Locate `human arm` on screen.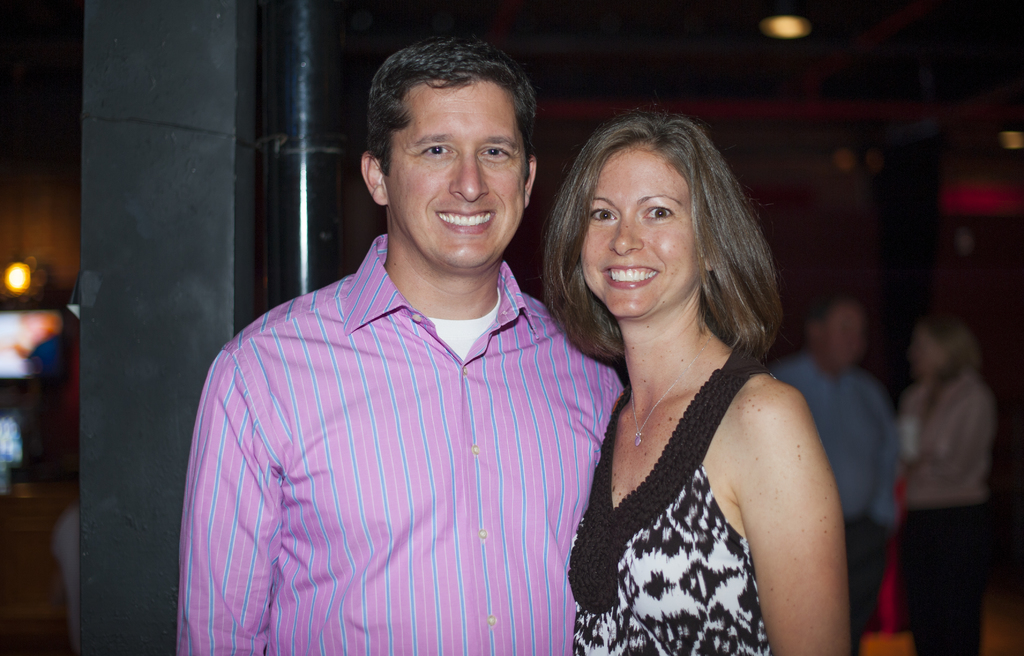
On screen at x1=906, y1=392, x2=986, y2=490.
